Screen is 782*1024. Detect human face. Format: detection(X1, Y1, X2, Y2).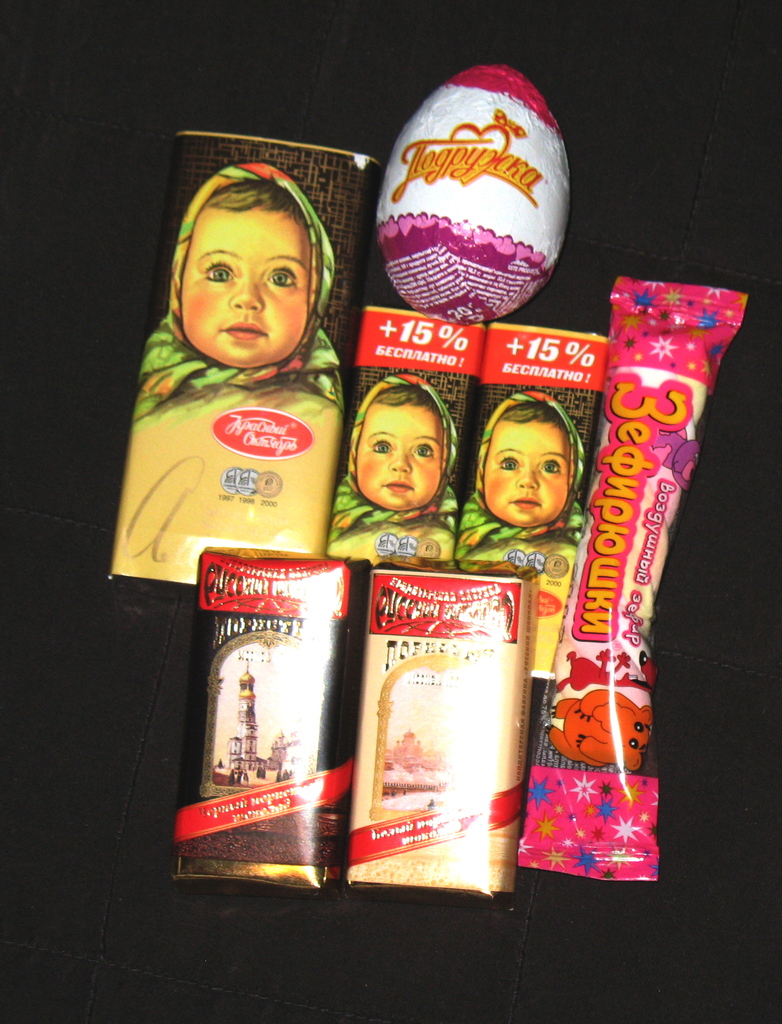
detection(478, 426, 569, 525).
